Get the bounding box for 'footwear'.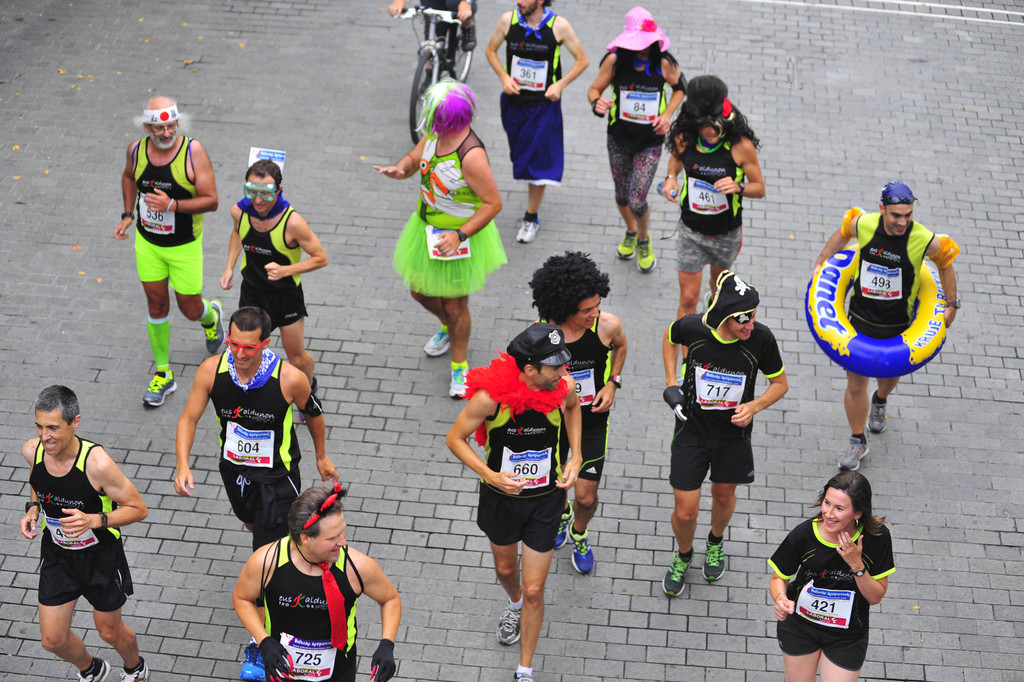
[616,230,639,258].
